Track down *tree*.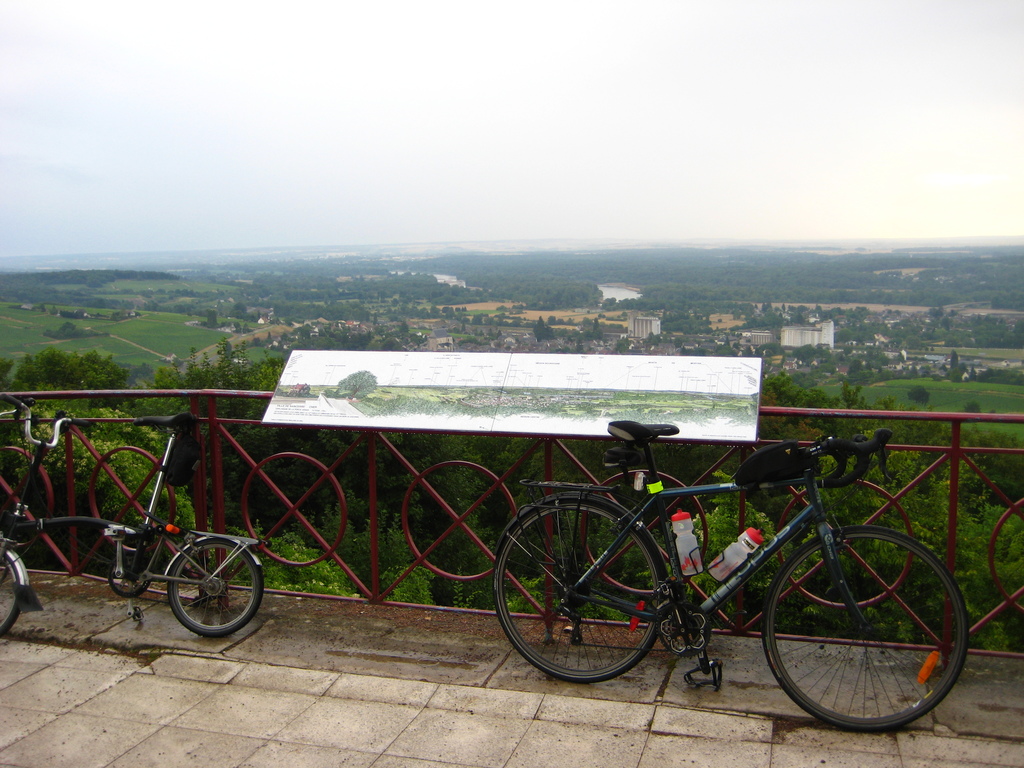
Tracked to 740 370 867 550.
